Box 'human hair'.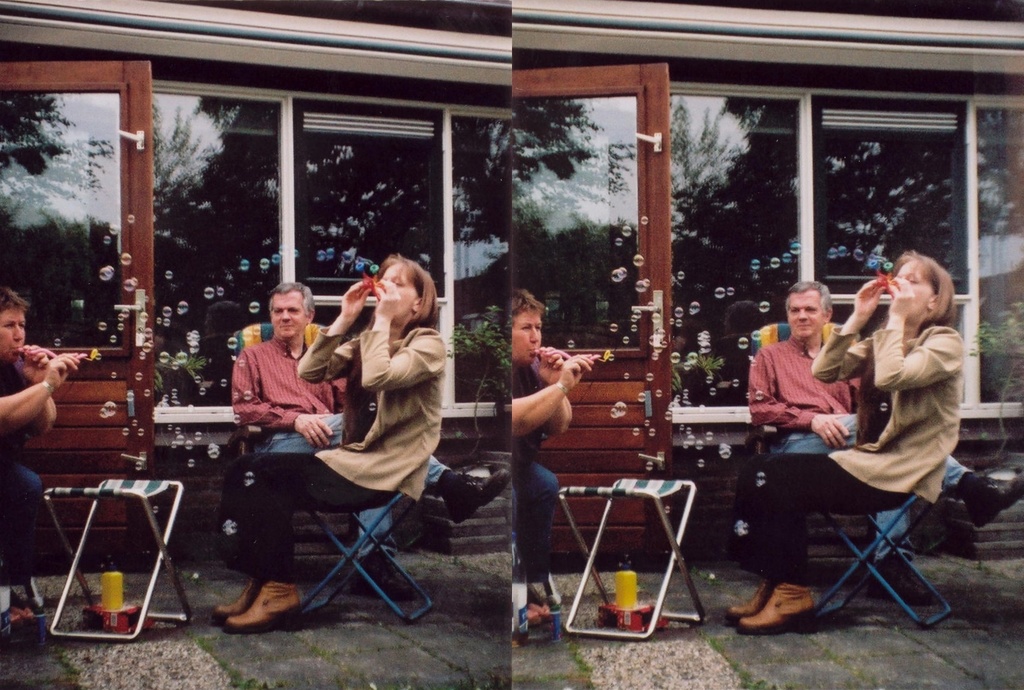
box(785, 278, 835, 319).
